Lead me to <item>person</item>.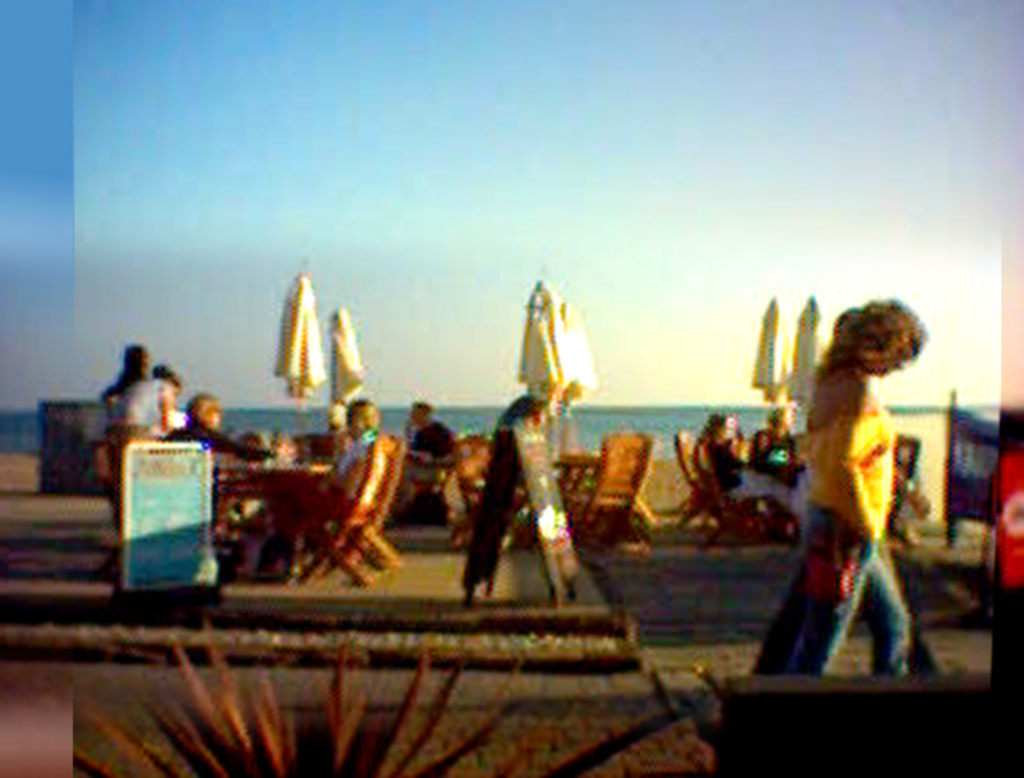
Lead to left=698, top=410, right=791, bottom=512.
